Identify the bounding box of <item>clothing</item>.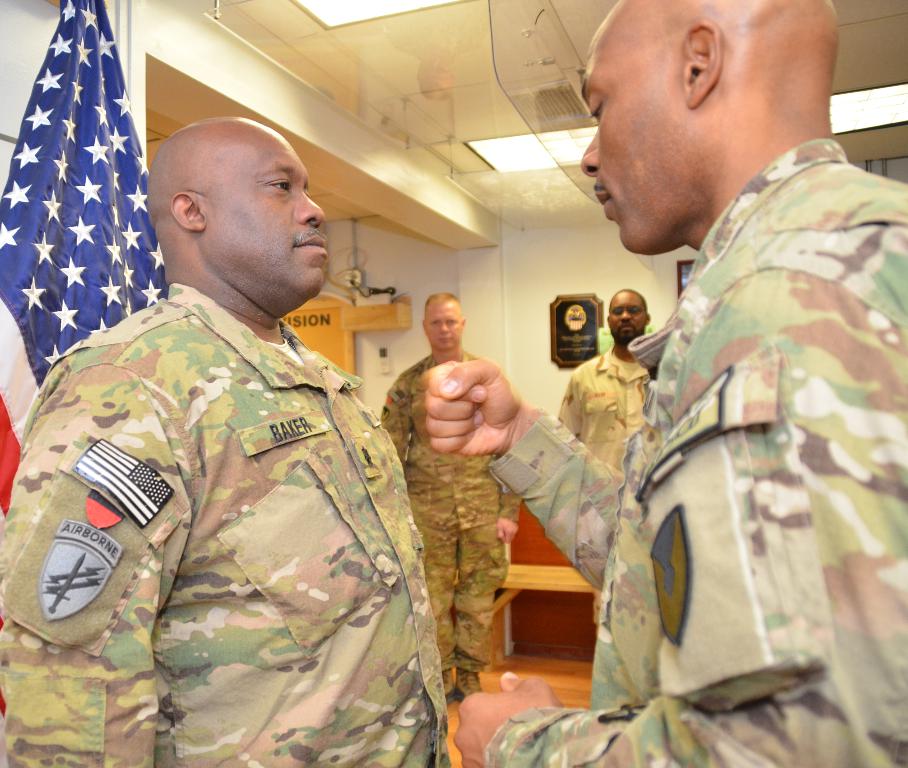
(x1=561, y1=354, x2=640, y2=465).
